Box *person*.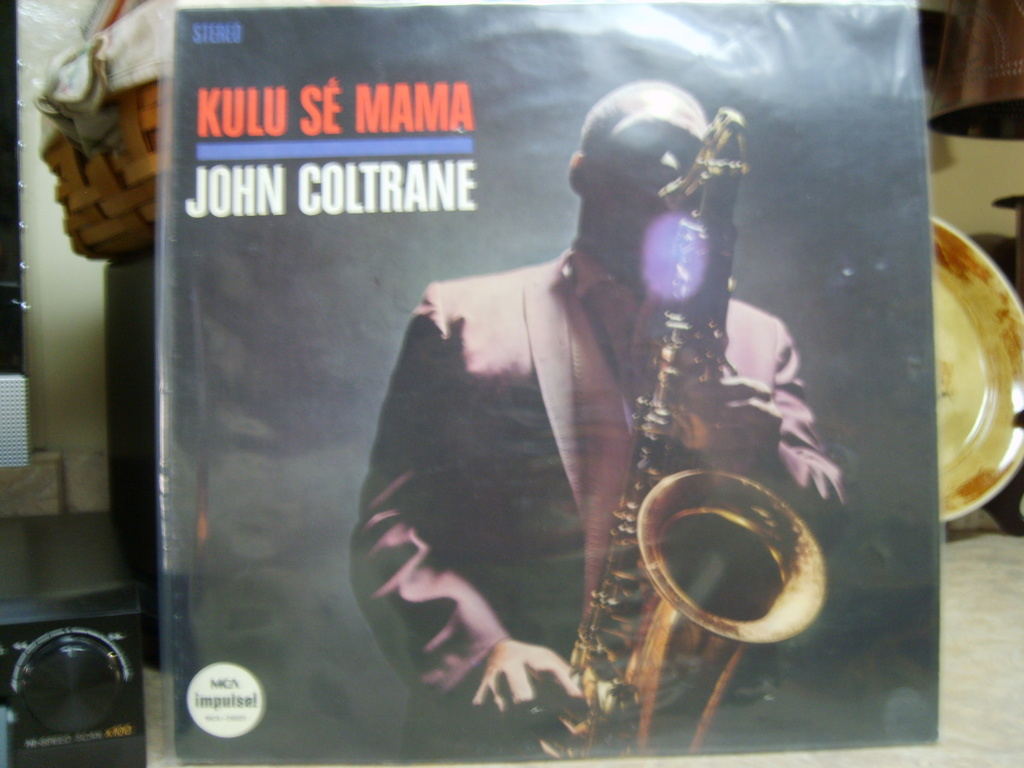
bbox=[347, 80, 844, 758].
